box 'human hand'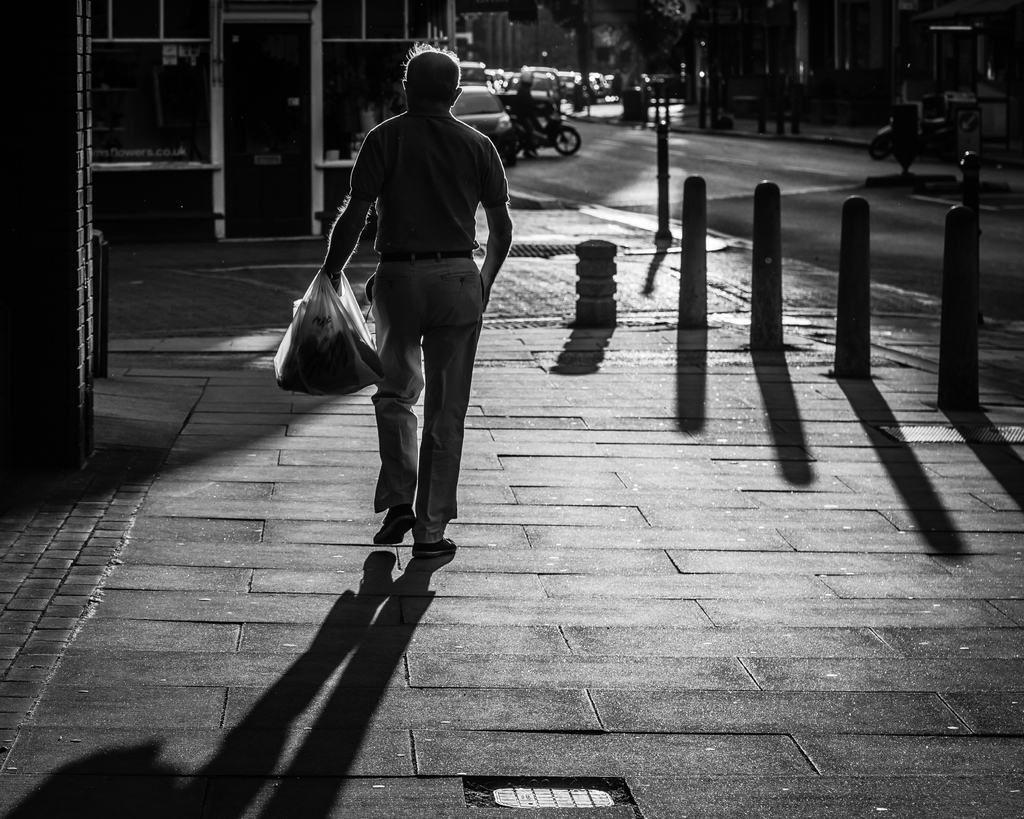
x1=482 y1=290 x2=489 y2=313
